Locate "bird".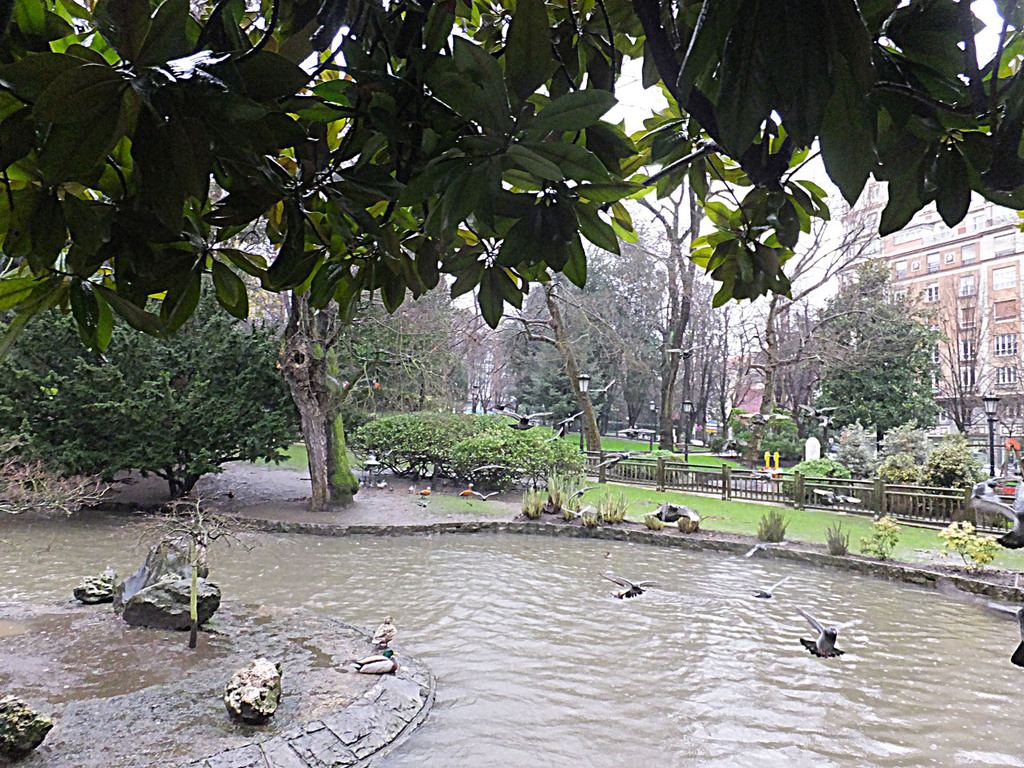
Bounding box: rect(461, 480, 474, 497).
